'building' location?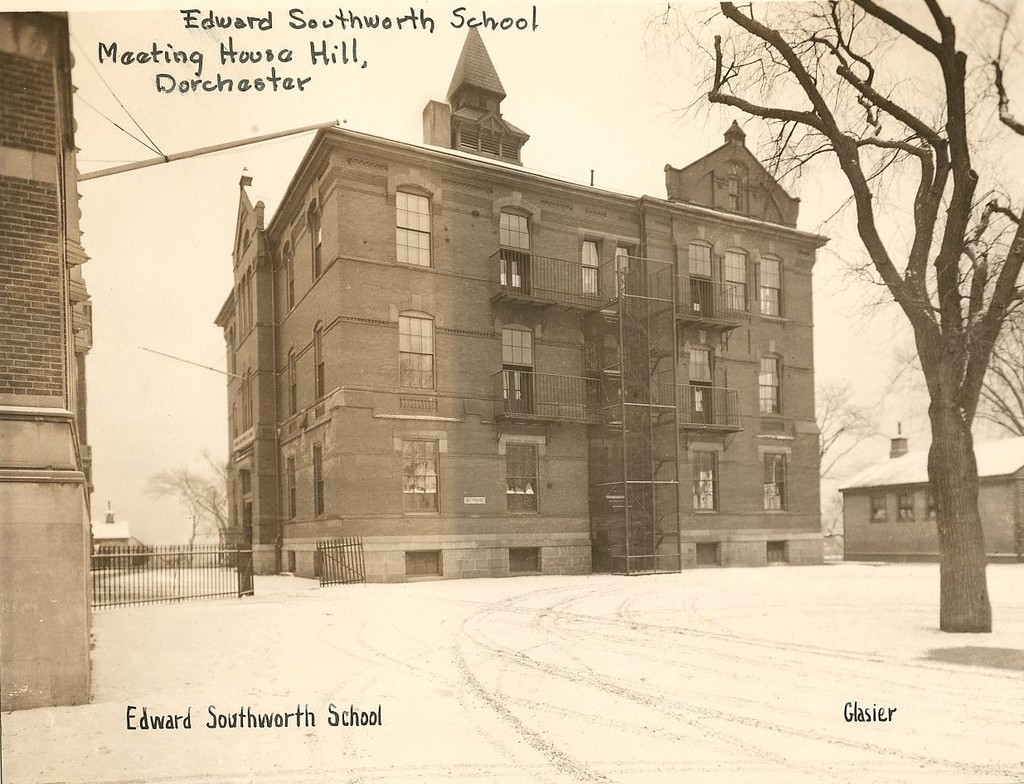
[1,0,102,716]
